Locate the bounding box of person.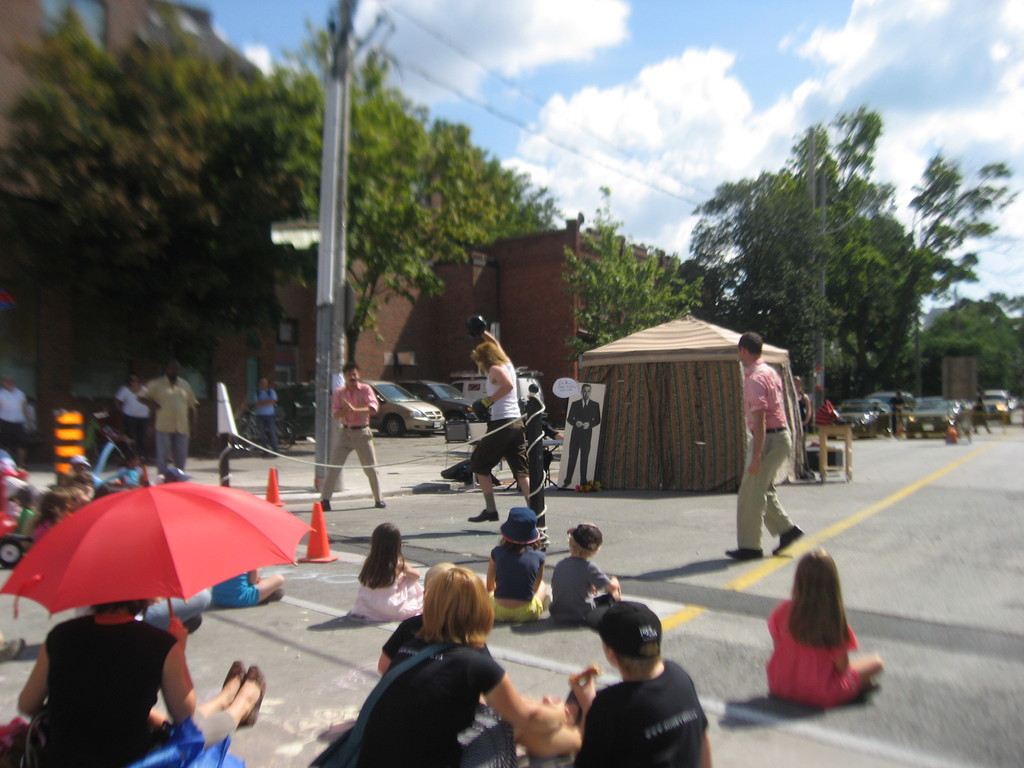
Bounding box: 485 515 559 616.
